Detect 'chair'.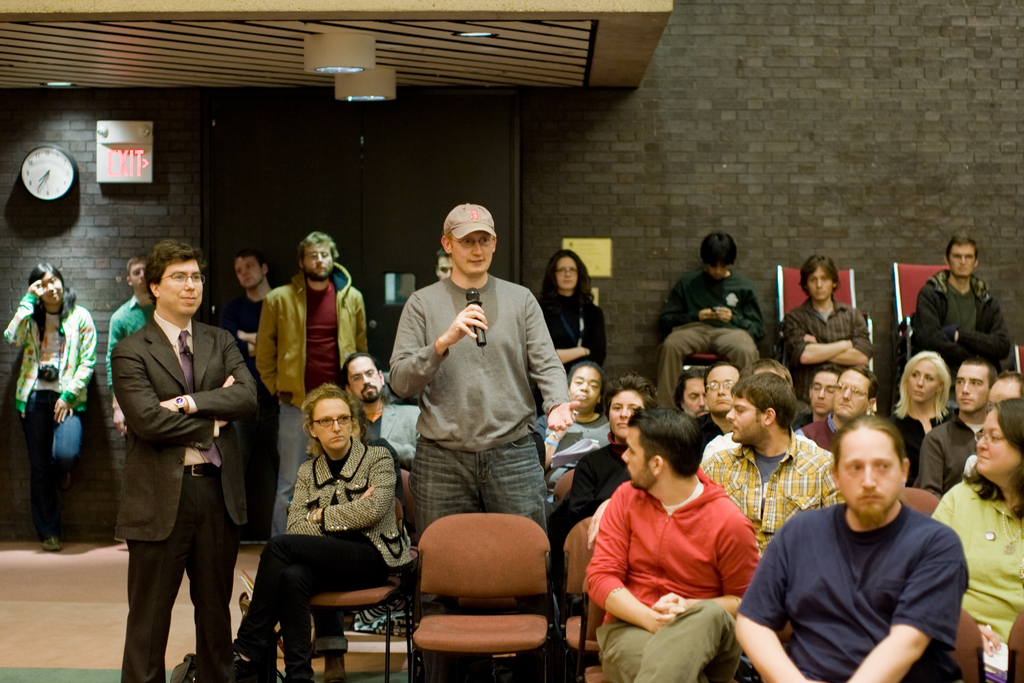
Detected at 1012 341 1023 372.
